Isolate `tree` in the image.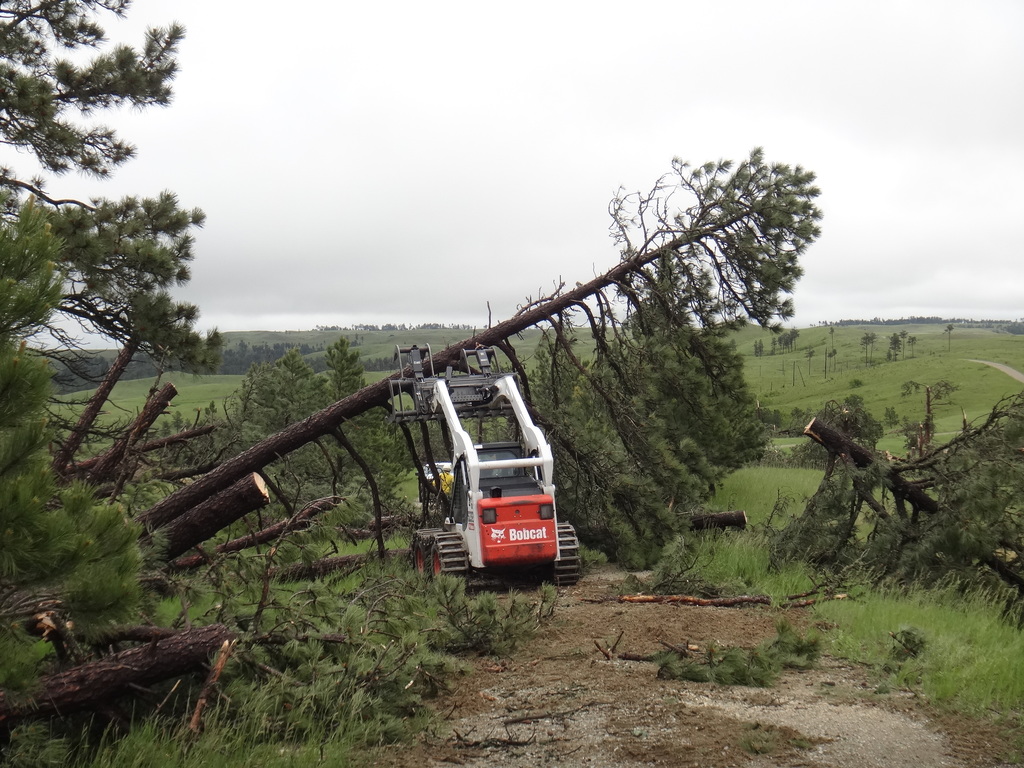
Isolated region: pyautogui.locateOnScreen(0, 0, 247, 709).
